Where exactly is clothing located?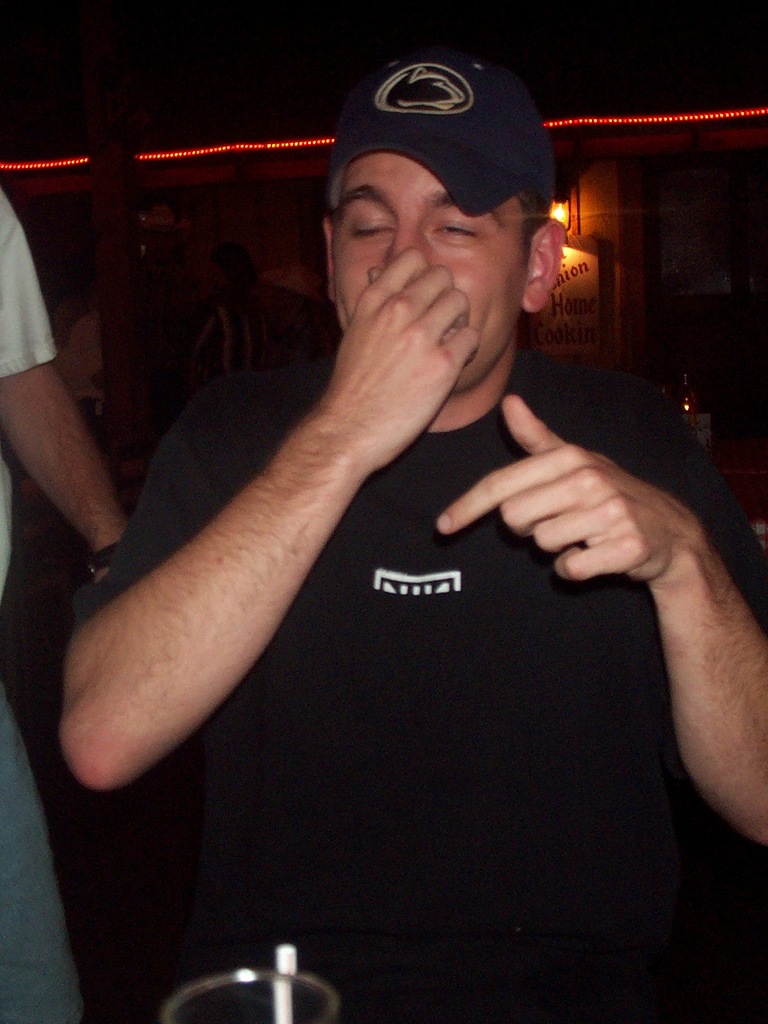
Its bounding box is (70, 338, 767, 1023).
